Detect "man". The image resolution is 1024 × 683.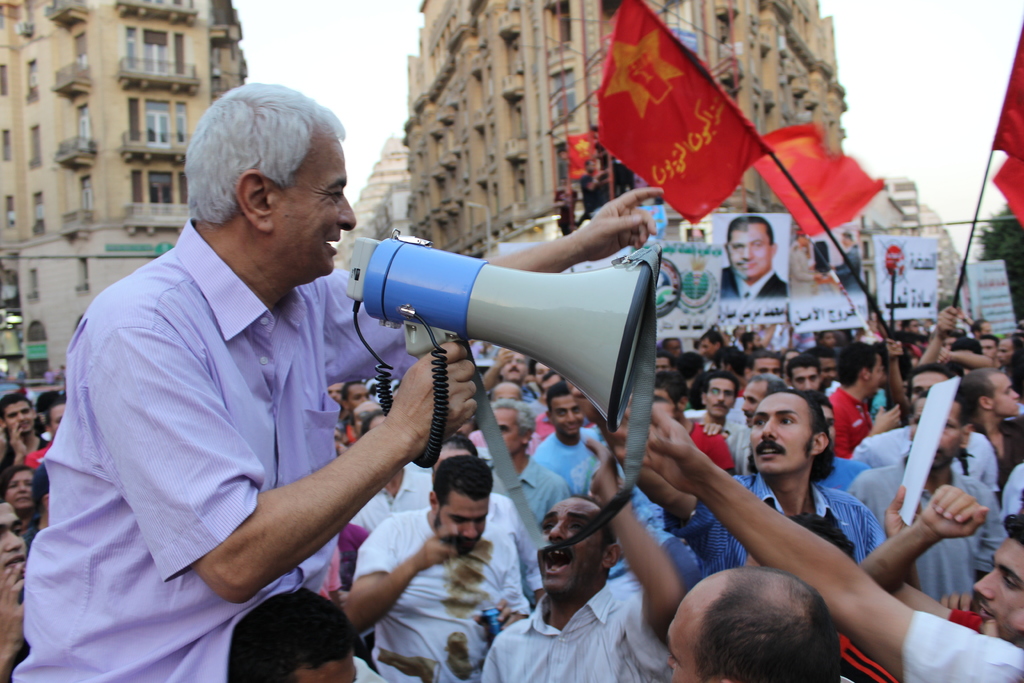
box(228, 588, 358, 682).
